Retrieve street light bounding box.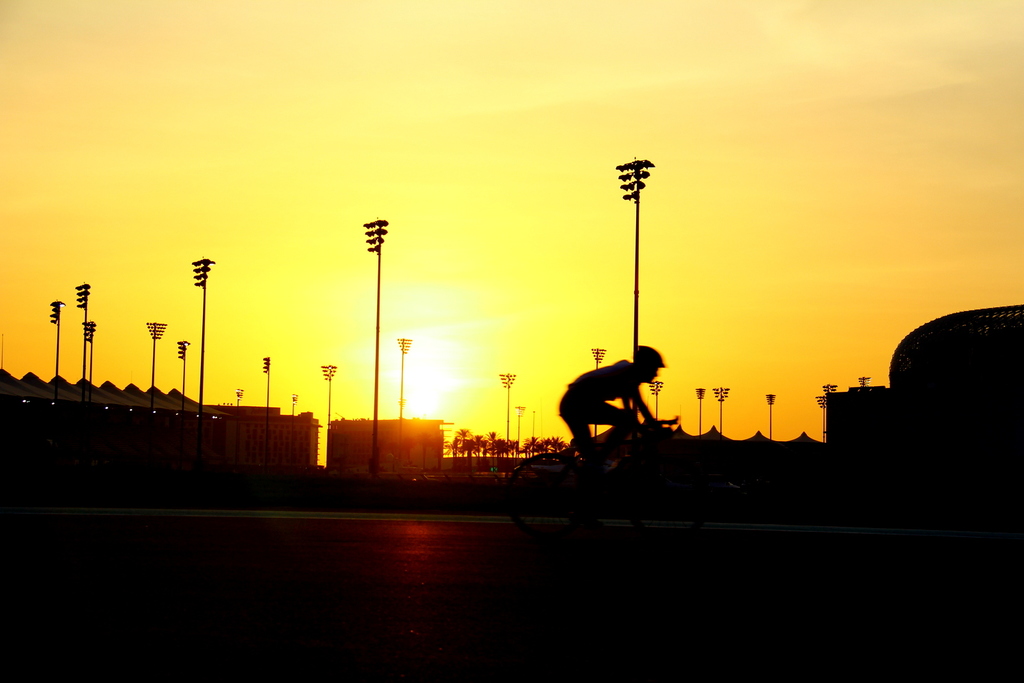
Bounding box: (x1=611, y1=158, x2=657, y2=415).
